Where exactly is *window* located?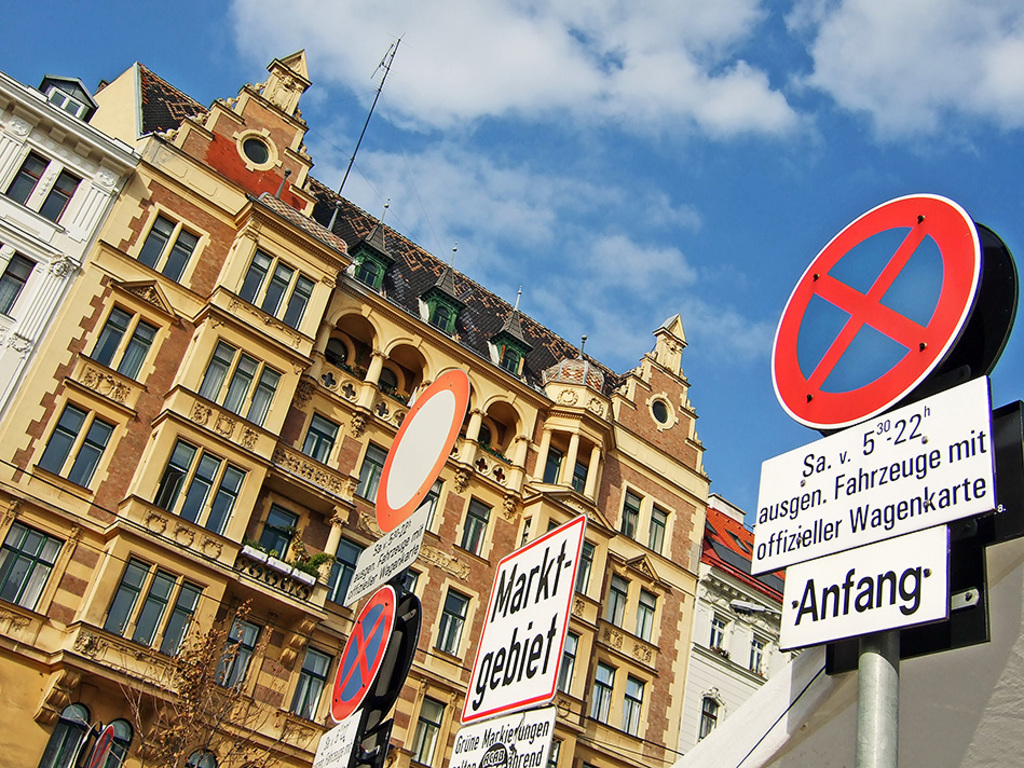
Its bounding box is [x1=651, y1=512, x2=675, y2=554].
